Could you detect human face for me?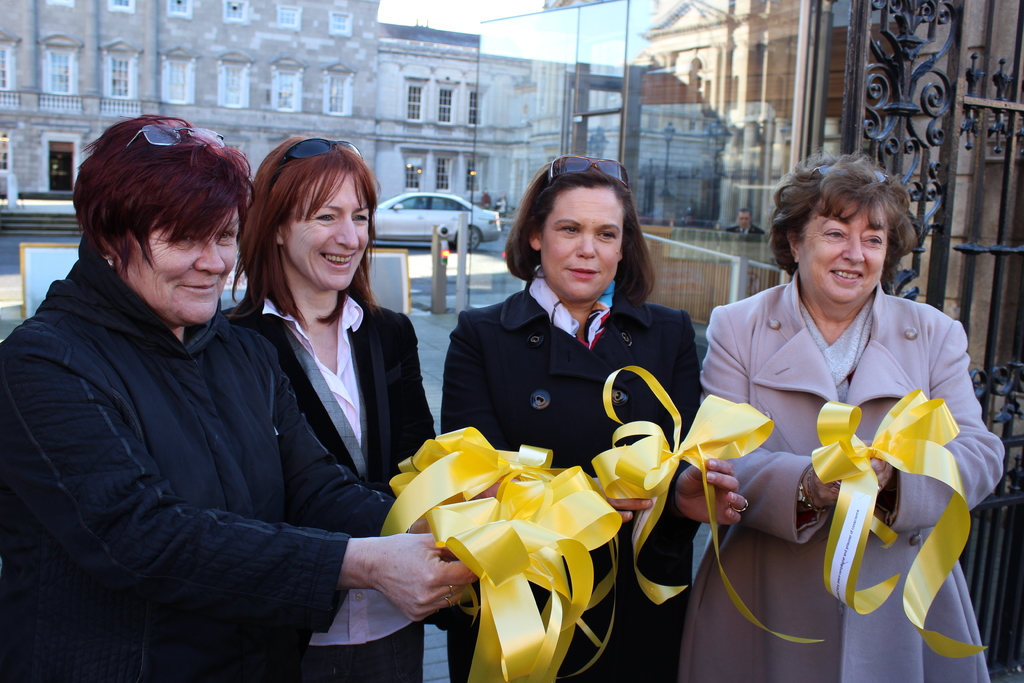
Detection result: [left=118, top=193, right=233, bottom=324].
